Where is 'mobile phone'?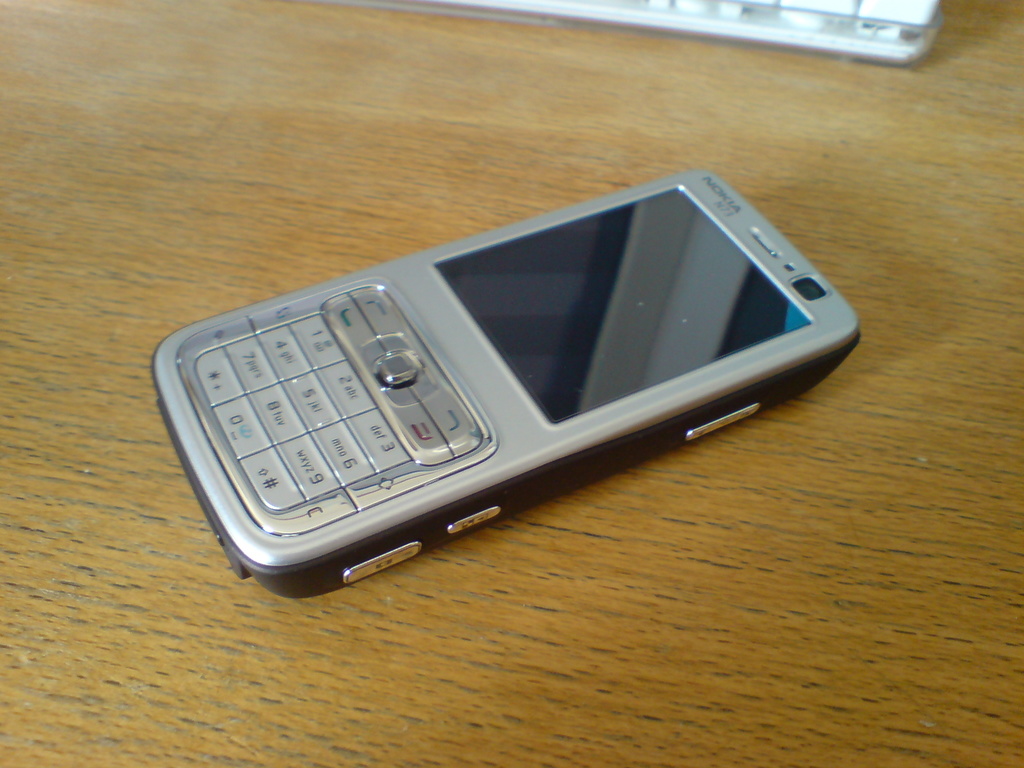
BBox(122, 169, 884, 588).
